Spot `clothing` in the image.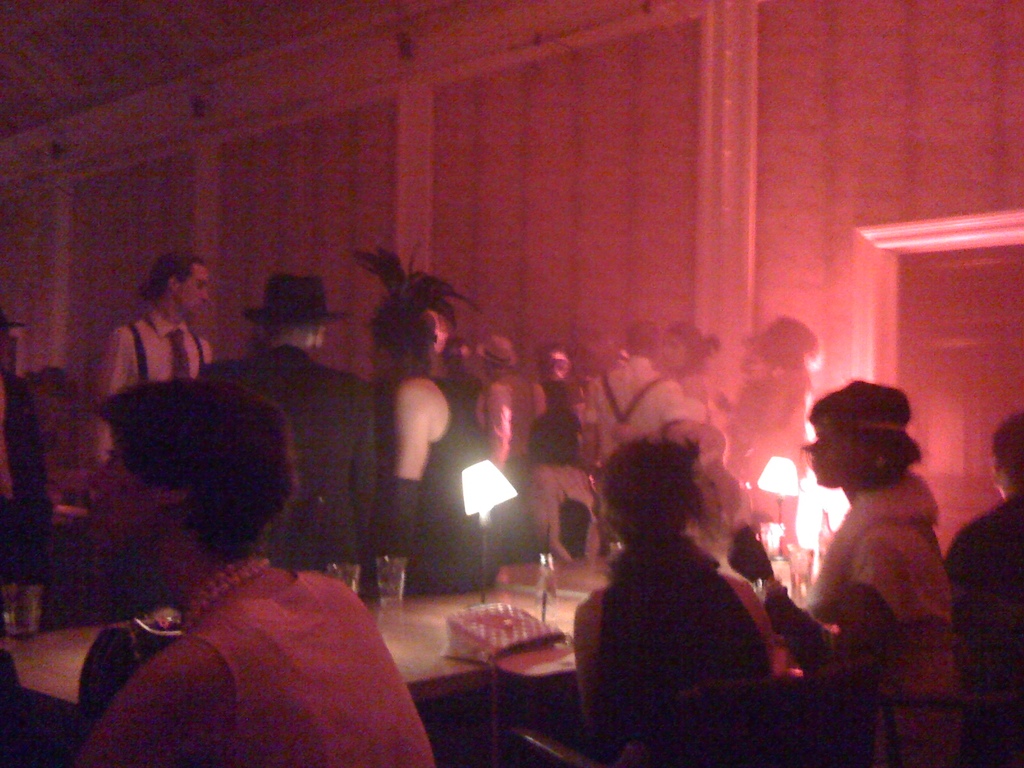
`clothing` found at region(947, 488, 1019, 728).
